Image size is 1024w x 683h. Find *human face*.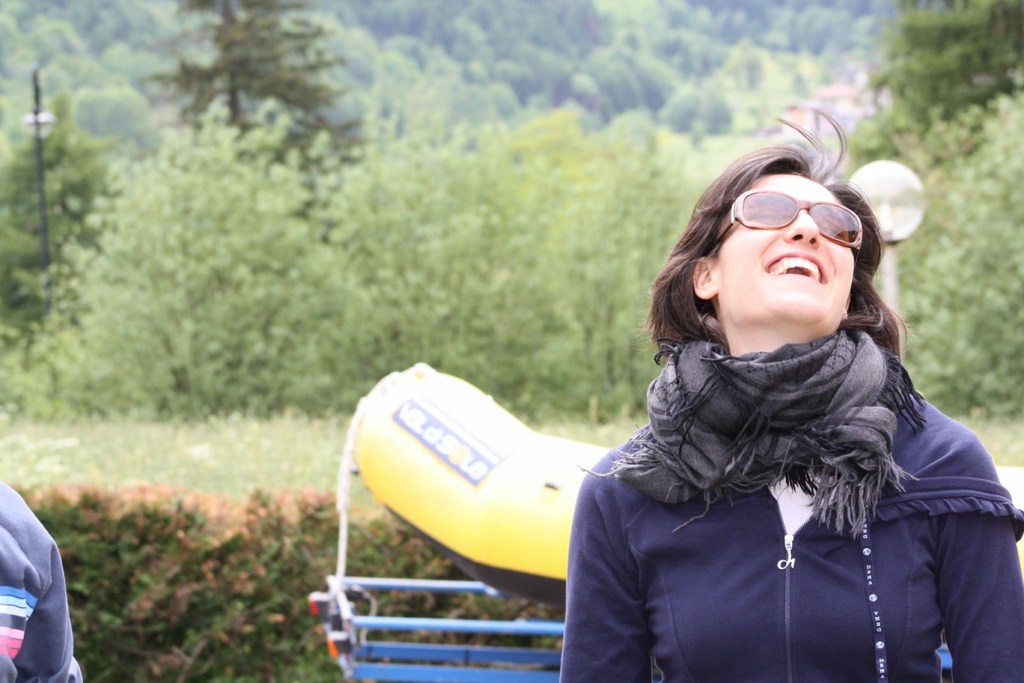
crop(704, 172, 868, 328).
